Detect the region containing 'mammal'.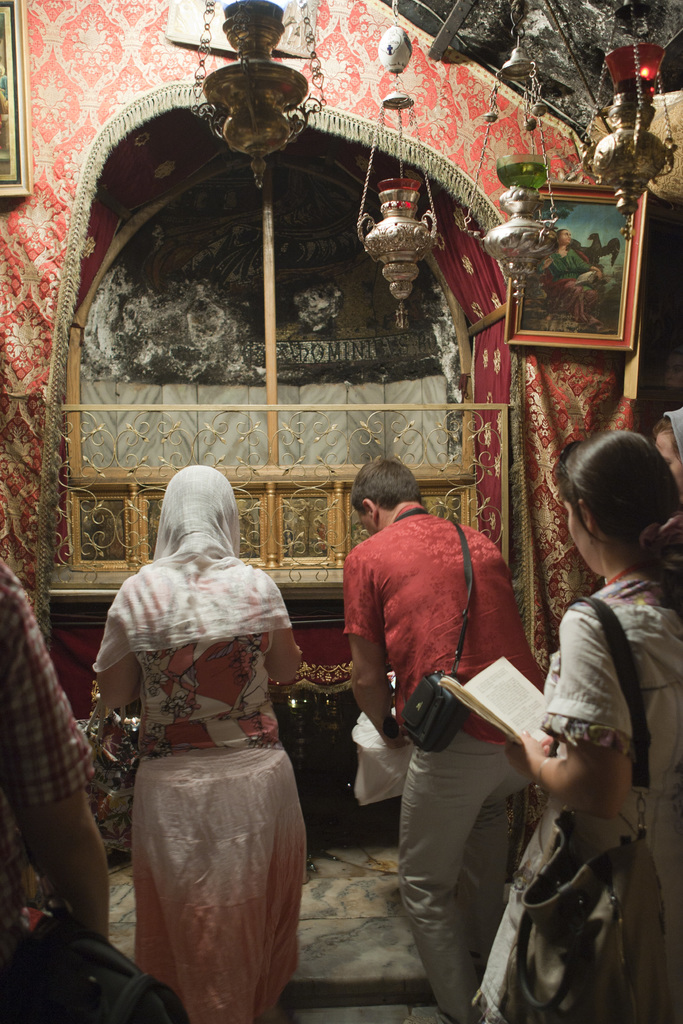
[left=93, top=467, right=303, bottom=1023].
